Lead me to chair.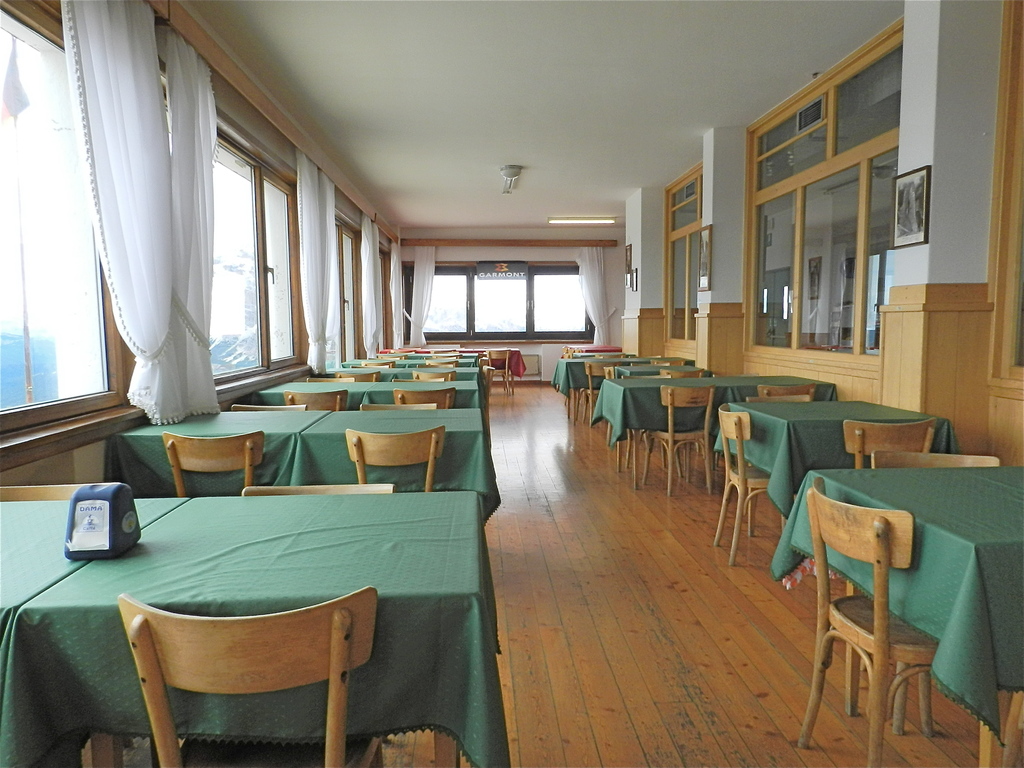
Lead to (x1=282, y1=388, x2=349, y2=412).
